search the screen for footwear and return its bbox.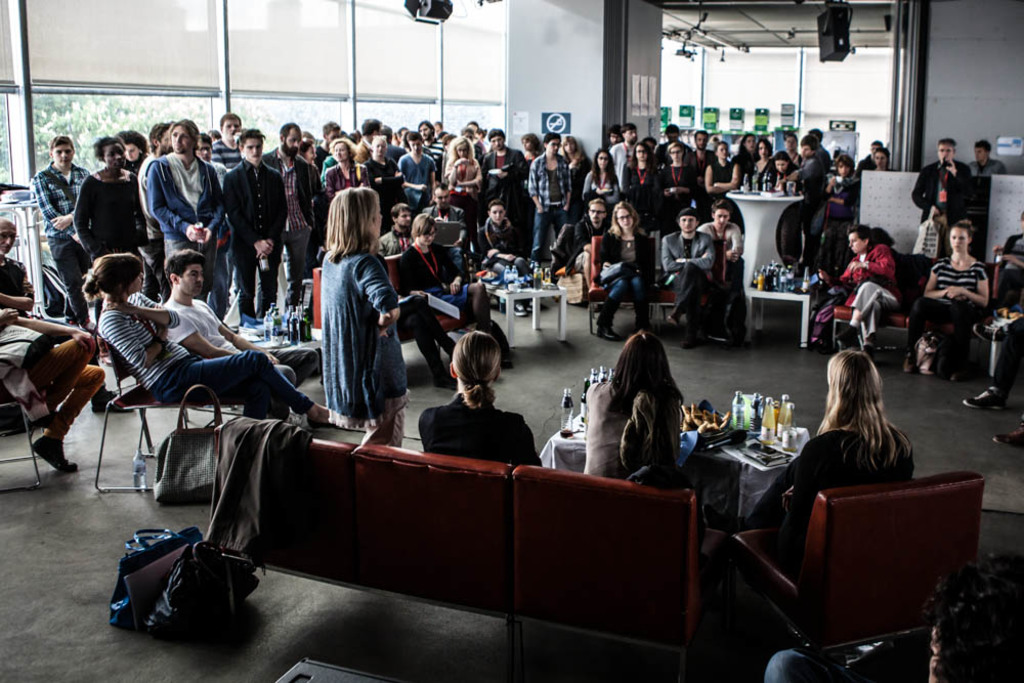
Found: locate(666, 306, 675, 321).
